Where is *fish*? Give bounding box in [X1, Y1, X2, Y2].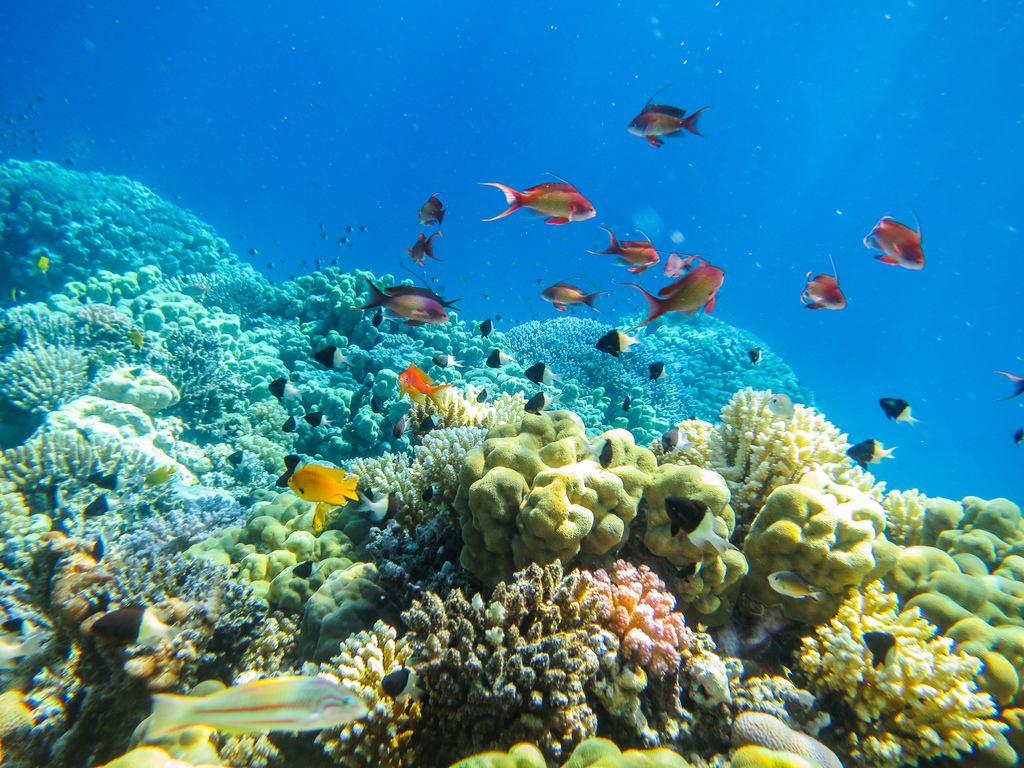
[36, 254, 50, 275].
